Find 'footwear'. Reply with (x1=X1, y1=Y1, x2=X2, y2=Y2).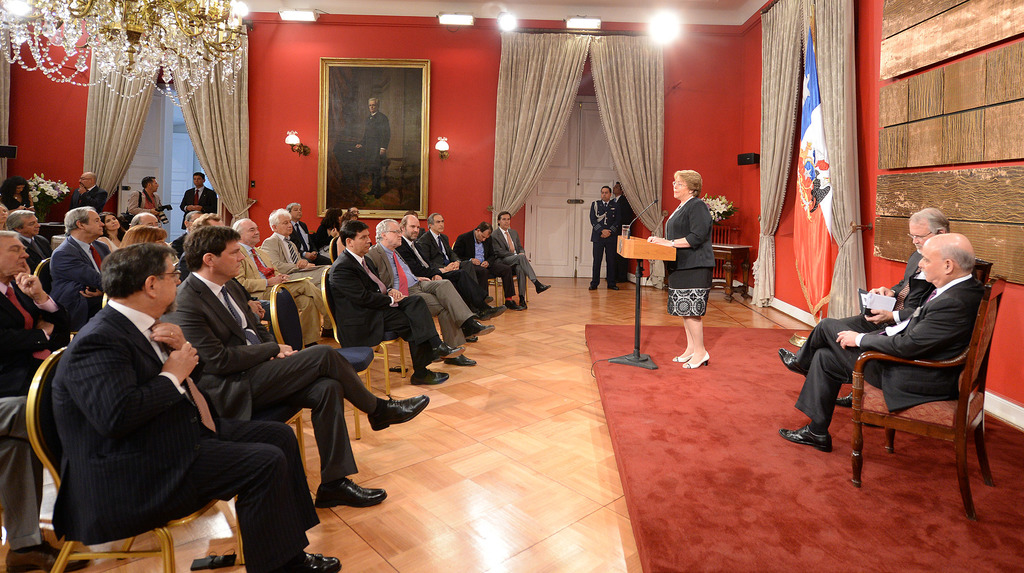
(x1=410, y1=367, x2=449, y2=385).
